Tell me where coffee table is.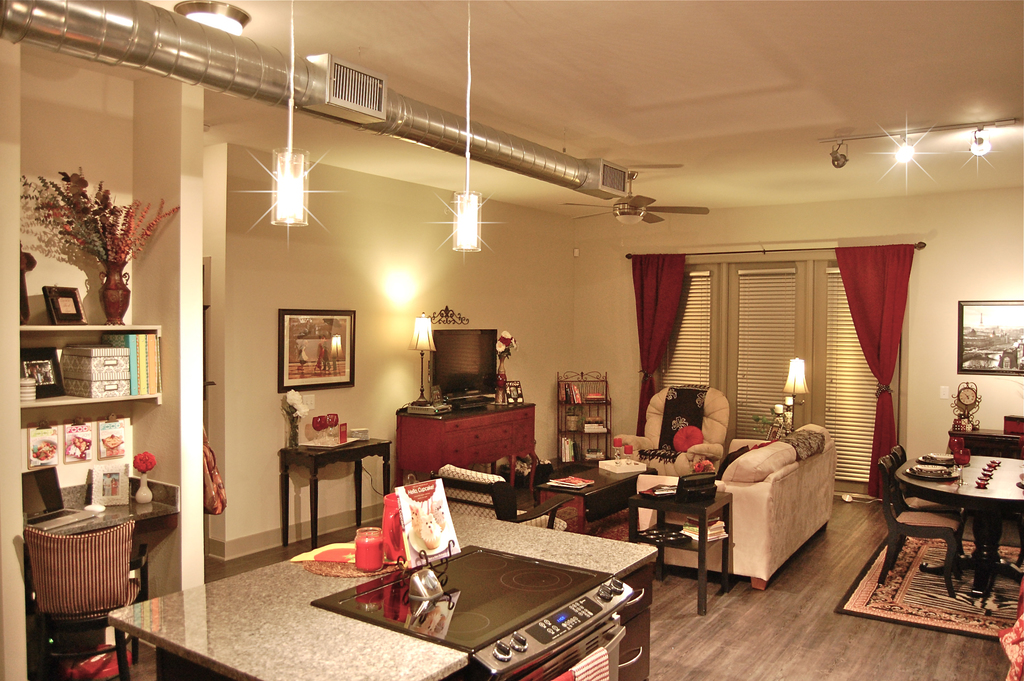
coffee table is at left=624, top=477, right=732, bottom=619.
